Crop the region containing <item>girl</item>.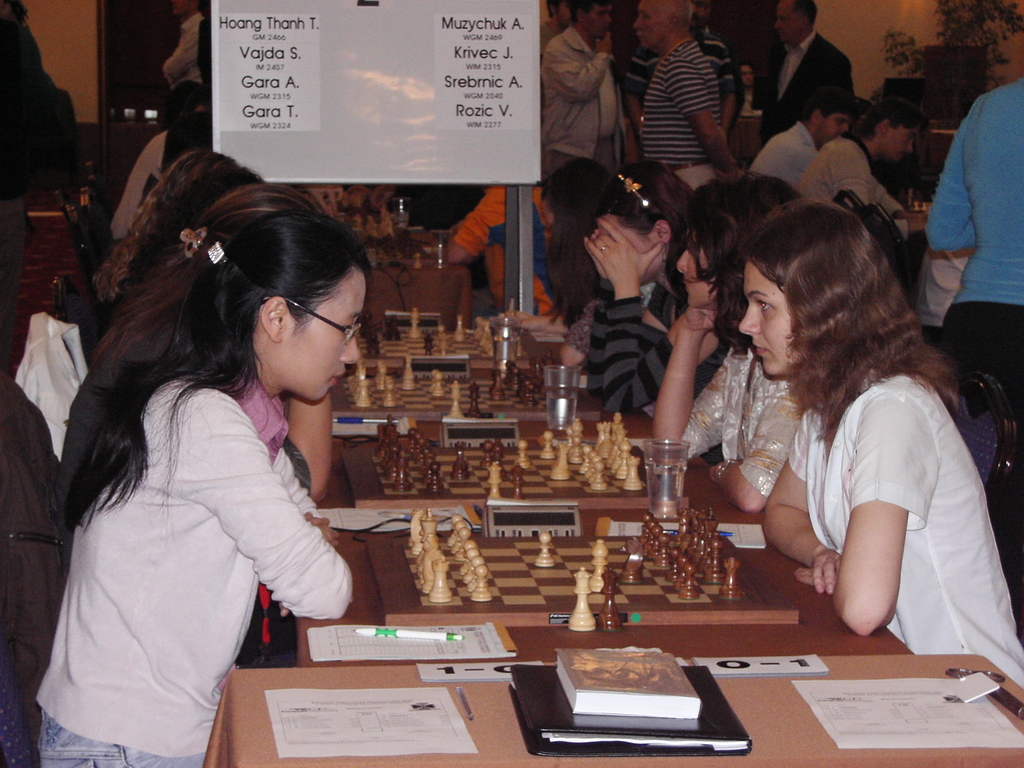
Crop region: Rect(737, 196, 1023, 688).
